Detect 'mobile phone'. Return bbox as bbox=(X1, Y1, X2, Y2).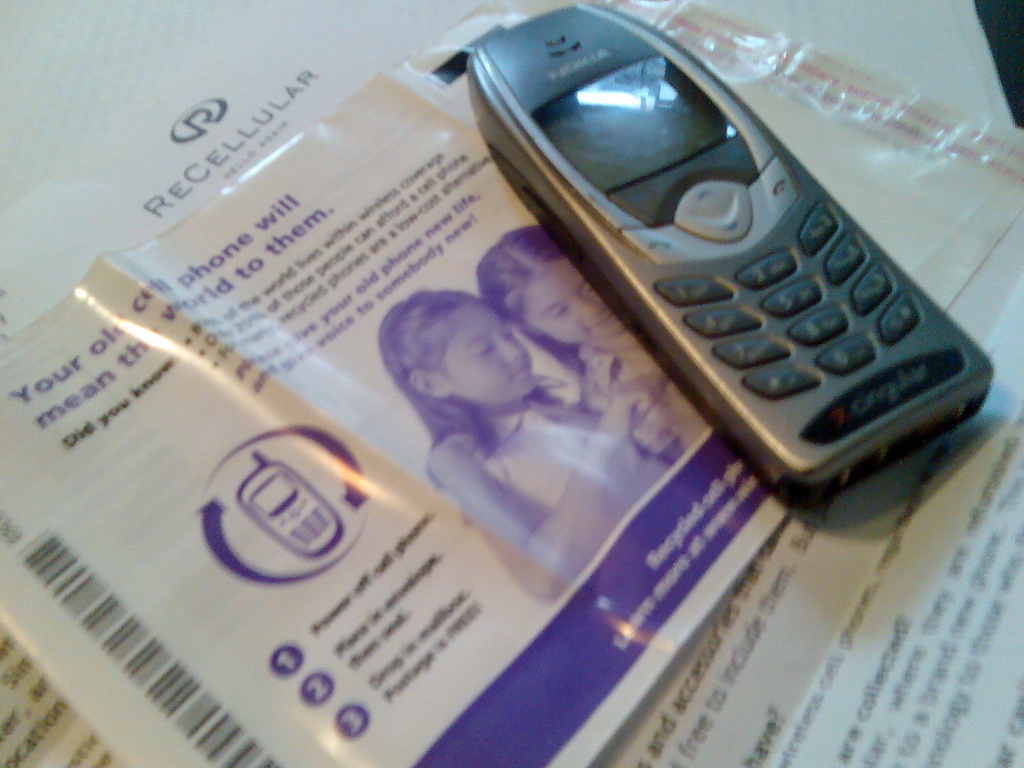
bbox=(342, 19, 993, 519).
